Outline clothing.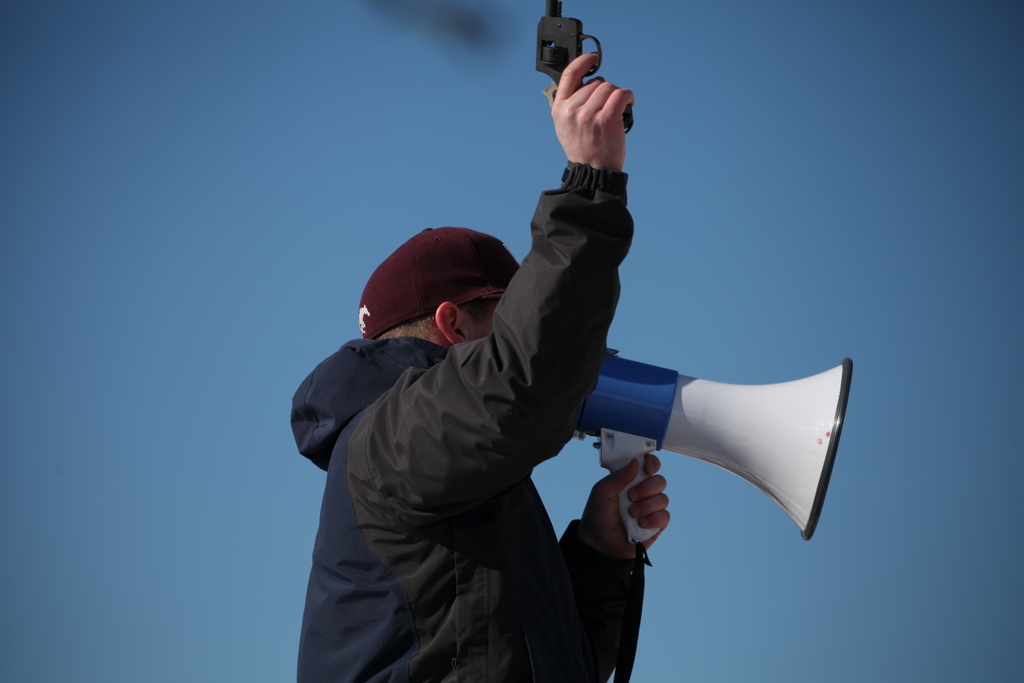
Outline: pyautogui.locateOnScreen(277, 216, 687, 673).
